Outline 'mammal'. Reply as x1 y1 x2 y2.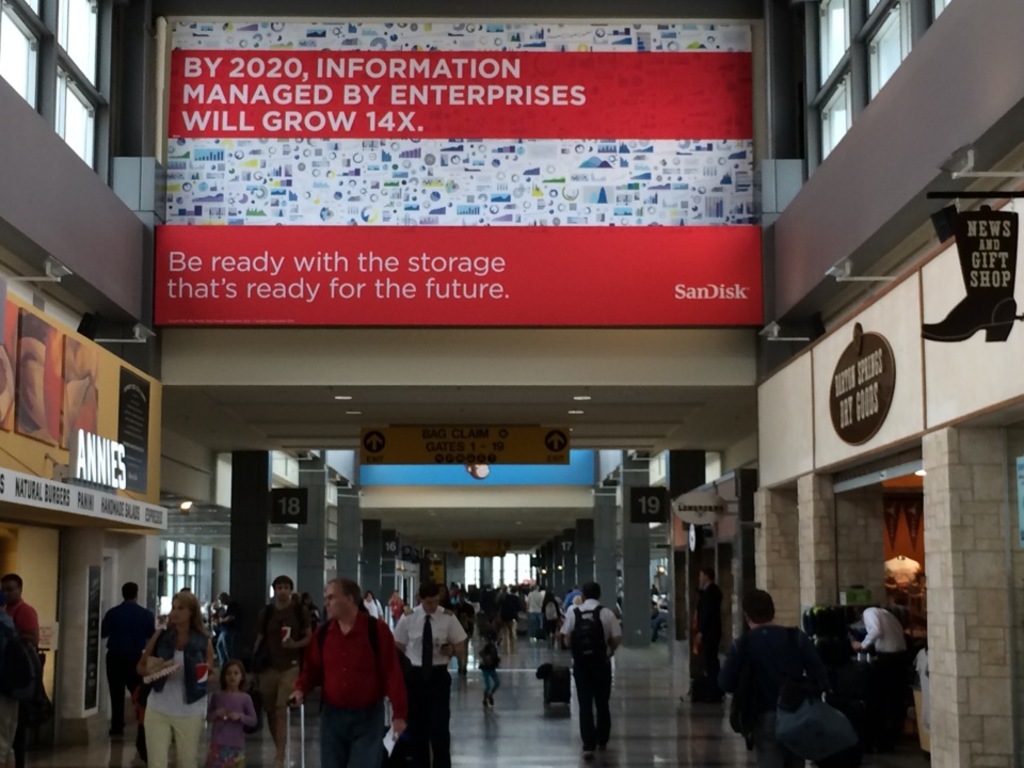
133 593 211 767.
